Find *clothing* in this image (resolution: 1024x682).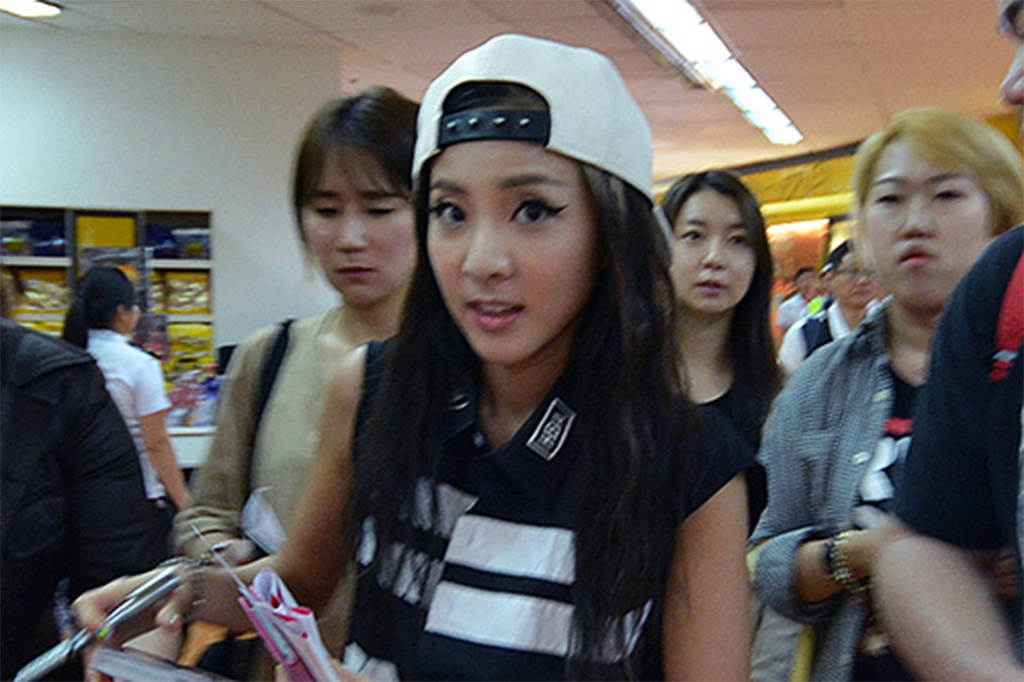
[165,303,361,657].
